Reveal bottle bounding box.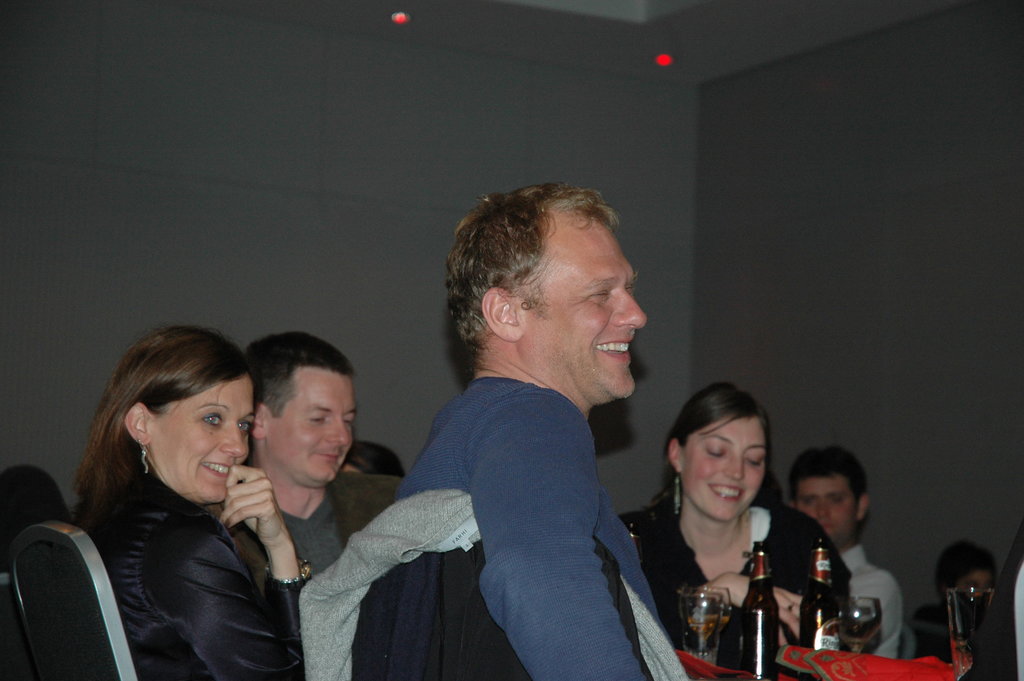
Revealed: 739, 539, 781, 680.
